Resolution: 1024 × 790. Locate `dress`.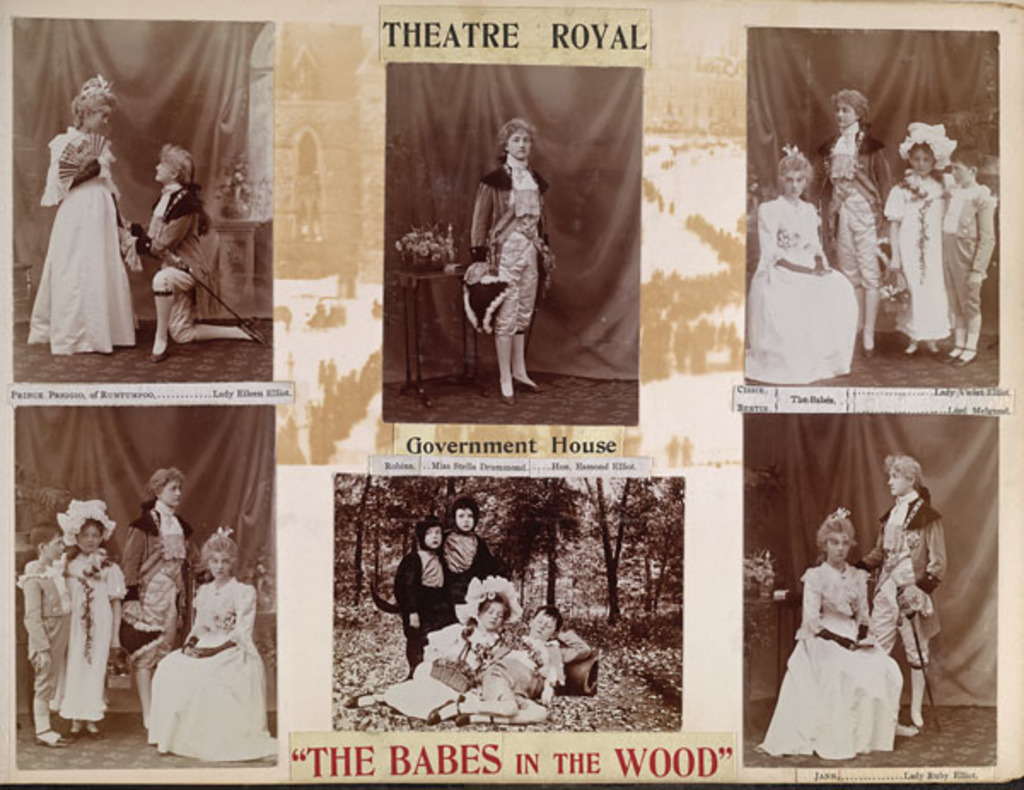
<box>27,130,142,353</box>.
